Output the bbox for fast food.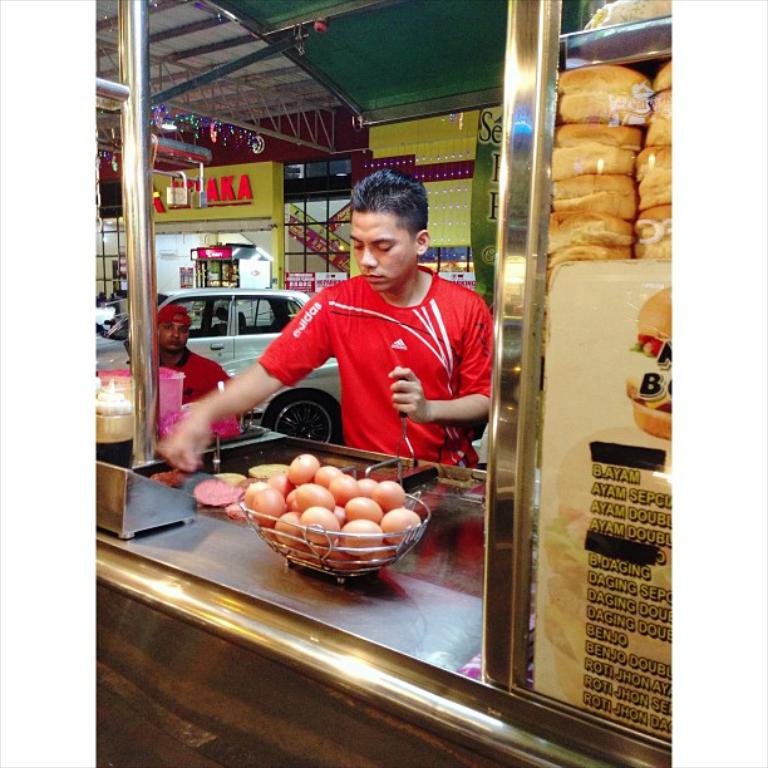
[left=637, top=217, right=669, bottom=257].
